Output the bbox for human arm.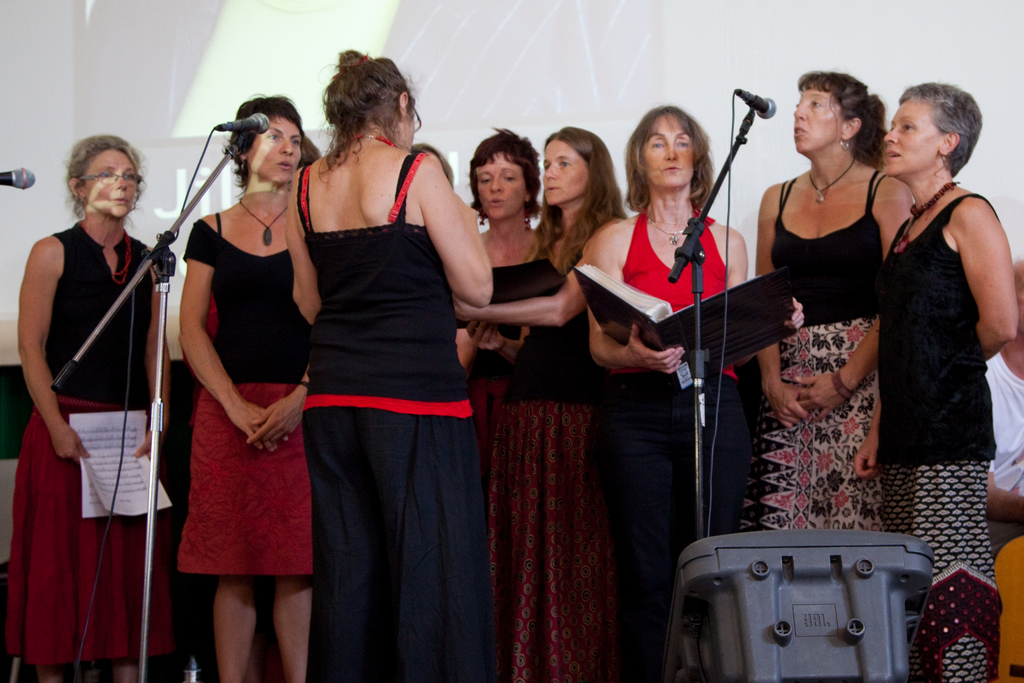
box(591, 218, 689, 377).
